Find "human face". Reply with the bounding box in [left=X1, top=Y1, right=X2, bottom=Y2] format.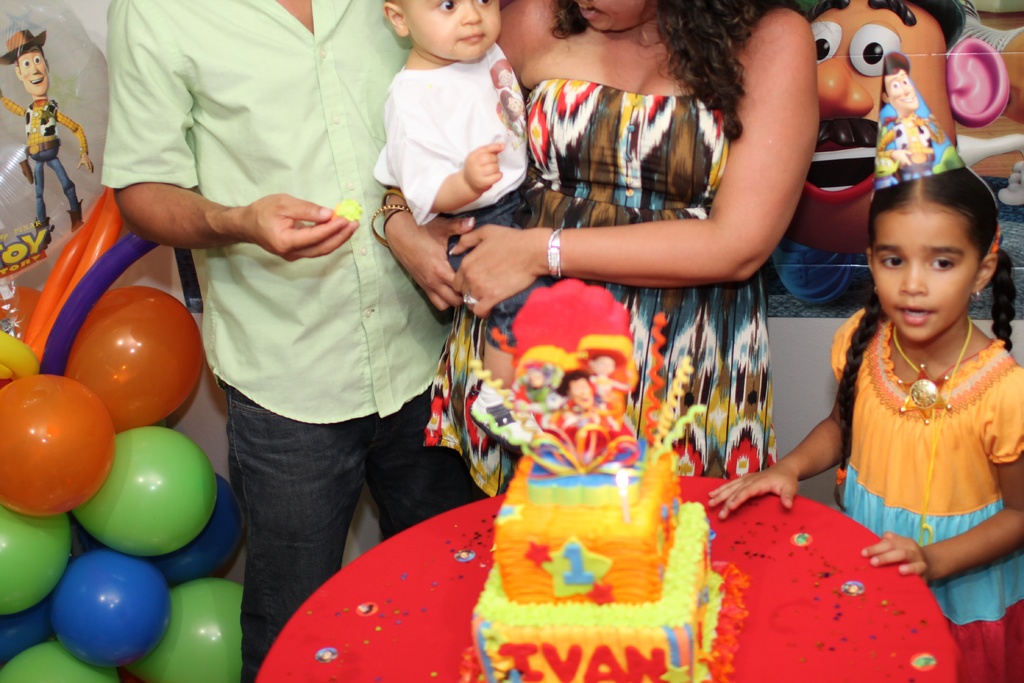
[left=576, top=0, right=655, bottom=33].
